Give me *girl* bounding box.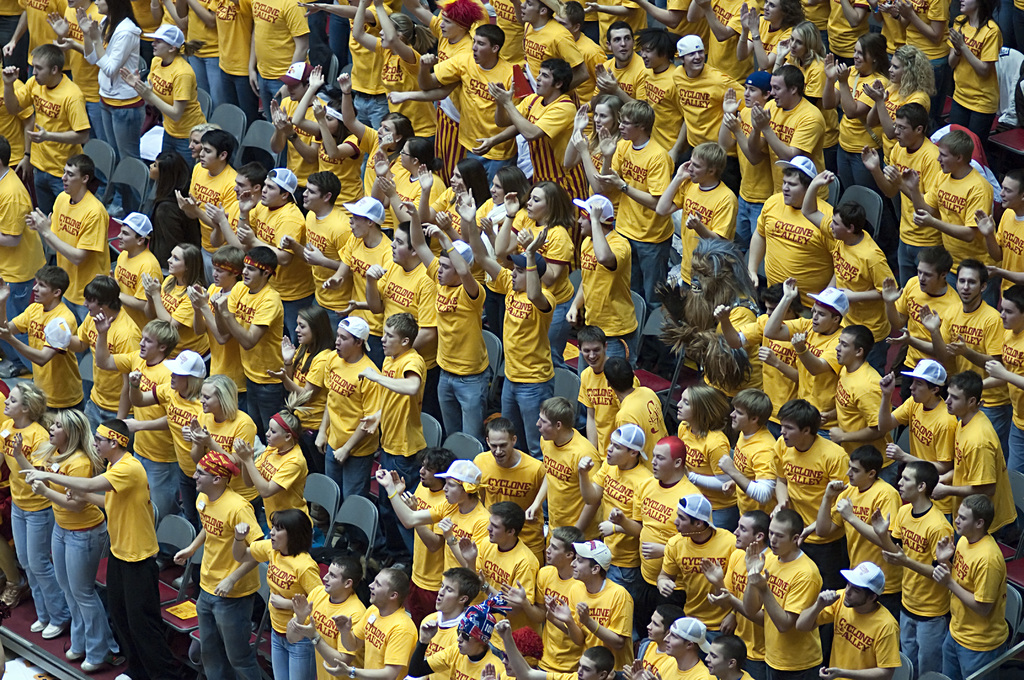
[x1=563, y1=84, x2=622, y2=207].
